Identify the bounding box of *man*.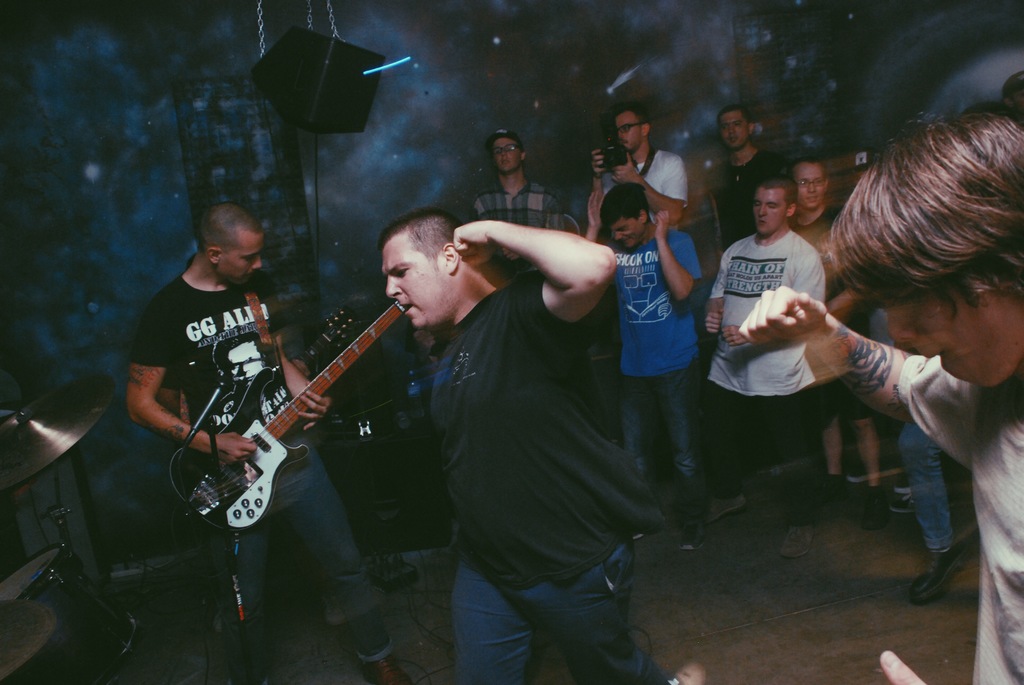
{"left": 709, "top": 102, "right": 792, "bottom": 257}.
